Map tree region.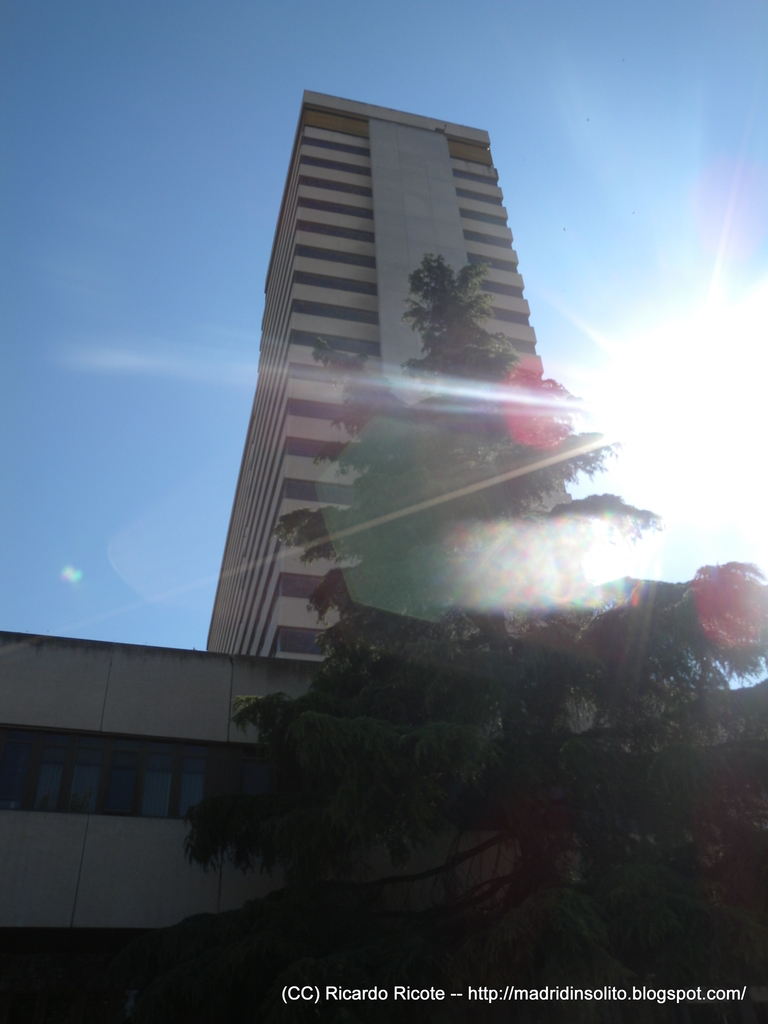
Mapped to detection(197, 256, 767, 1009).
